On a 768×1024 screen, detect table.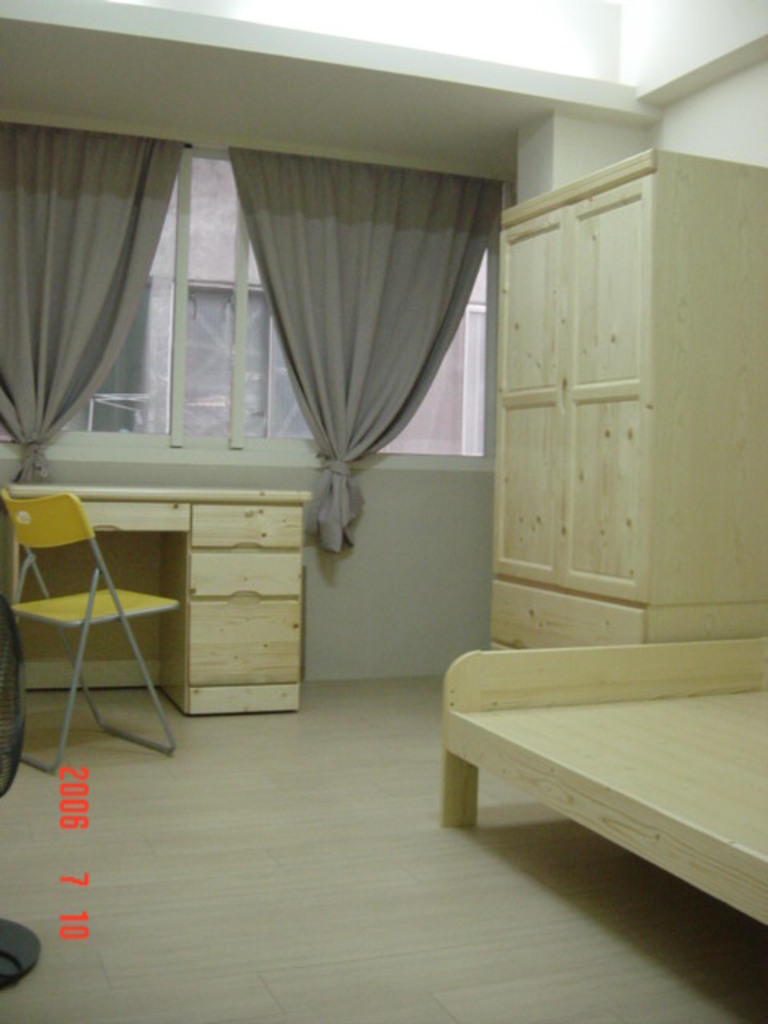
locate(0, 464, 360, 752).
